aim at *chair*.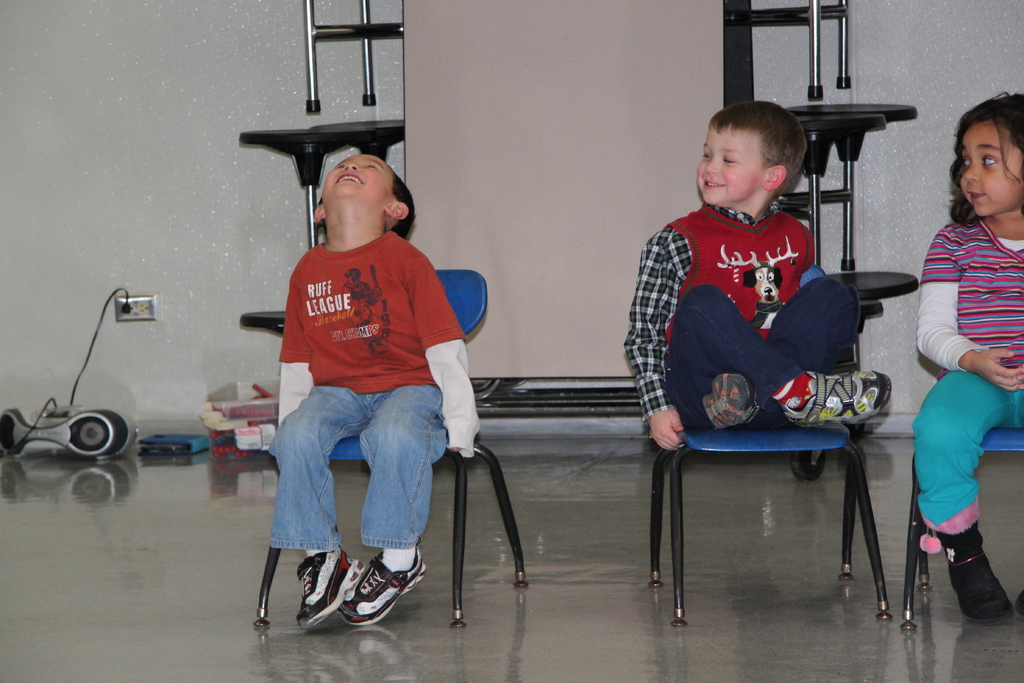
Aimed at [250,263,532,632].
